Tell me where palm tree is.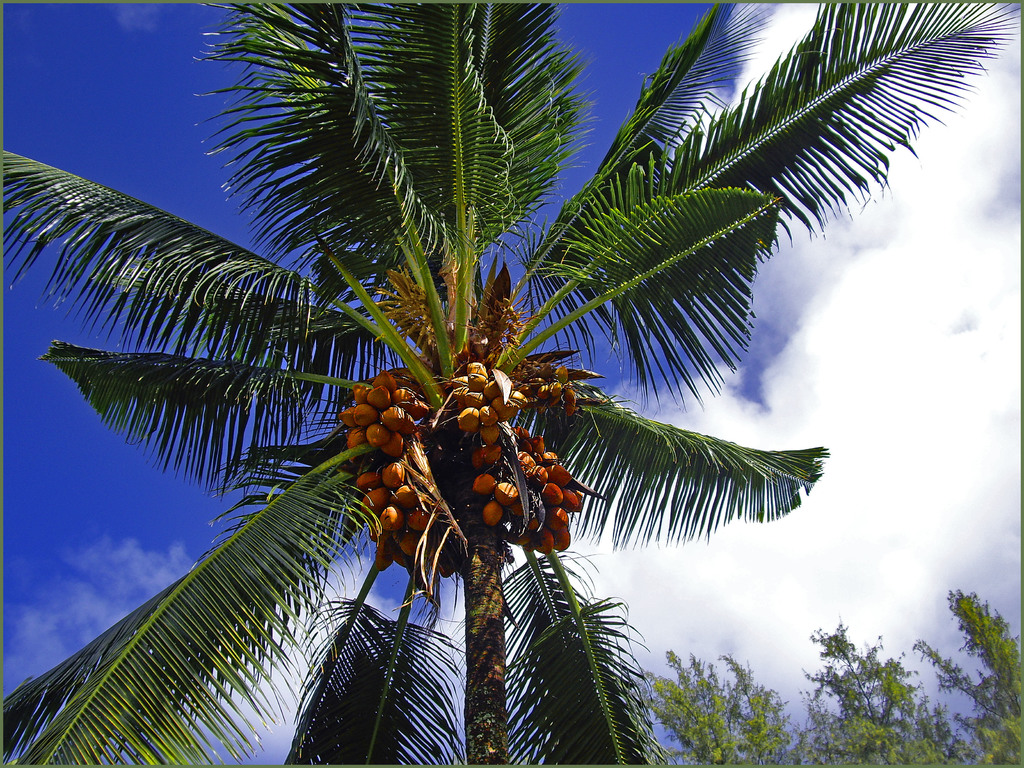
palm tree is at locate(0, 0, 1023, 767).
